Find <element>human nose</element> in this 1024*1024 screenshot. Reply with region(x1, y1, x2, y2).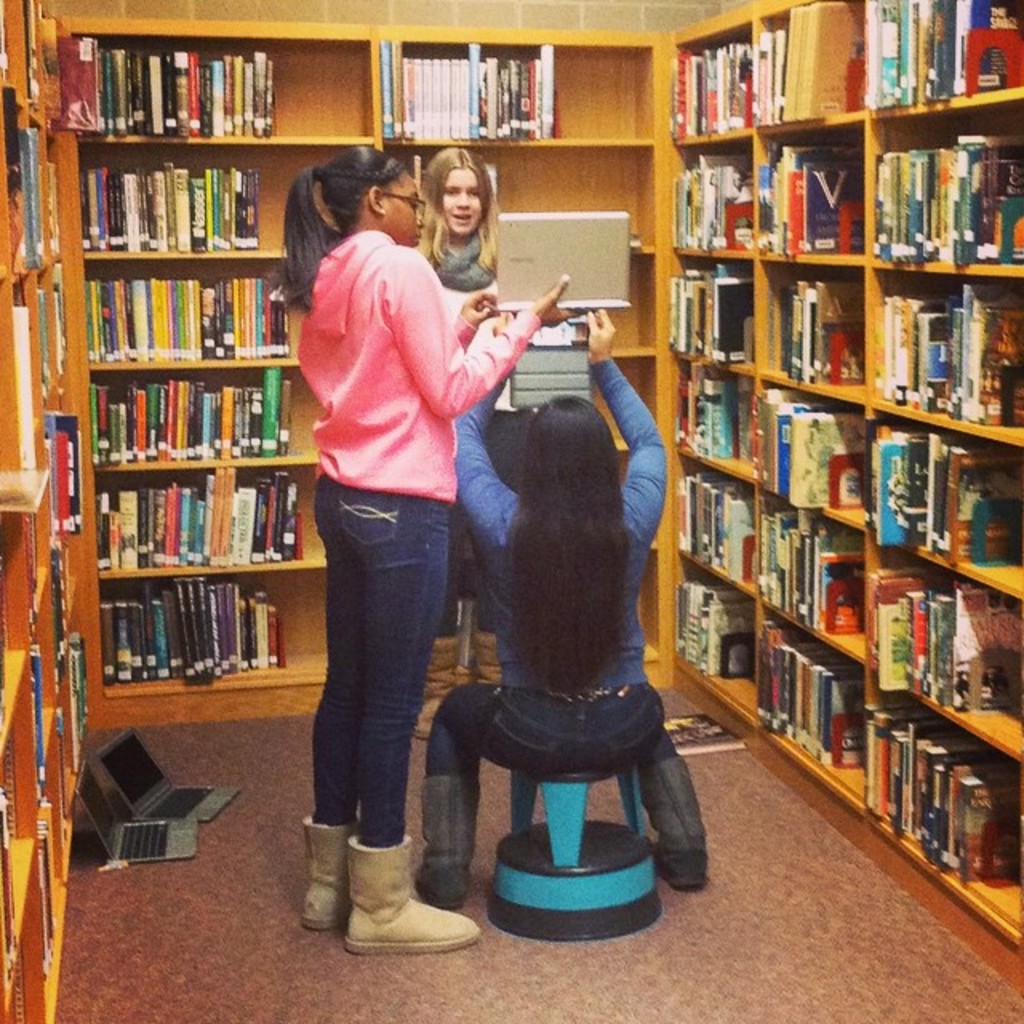
region(414, 210, 430, 232).
